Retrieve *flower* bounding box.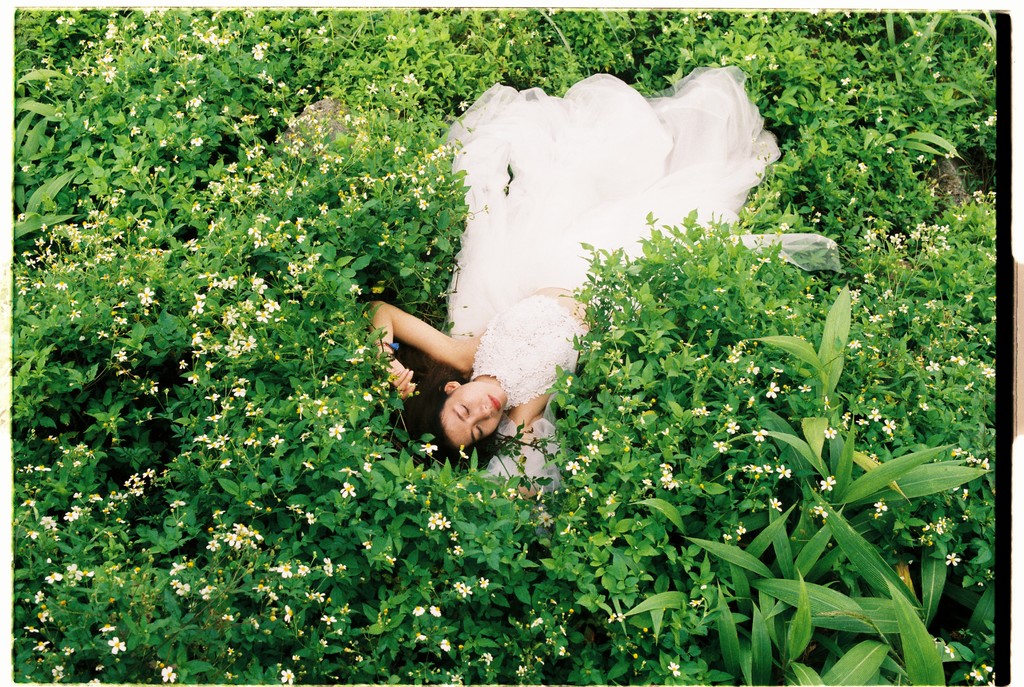
Bounding box: l=511, t=668, r=526, b=673.
